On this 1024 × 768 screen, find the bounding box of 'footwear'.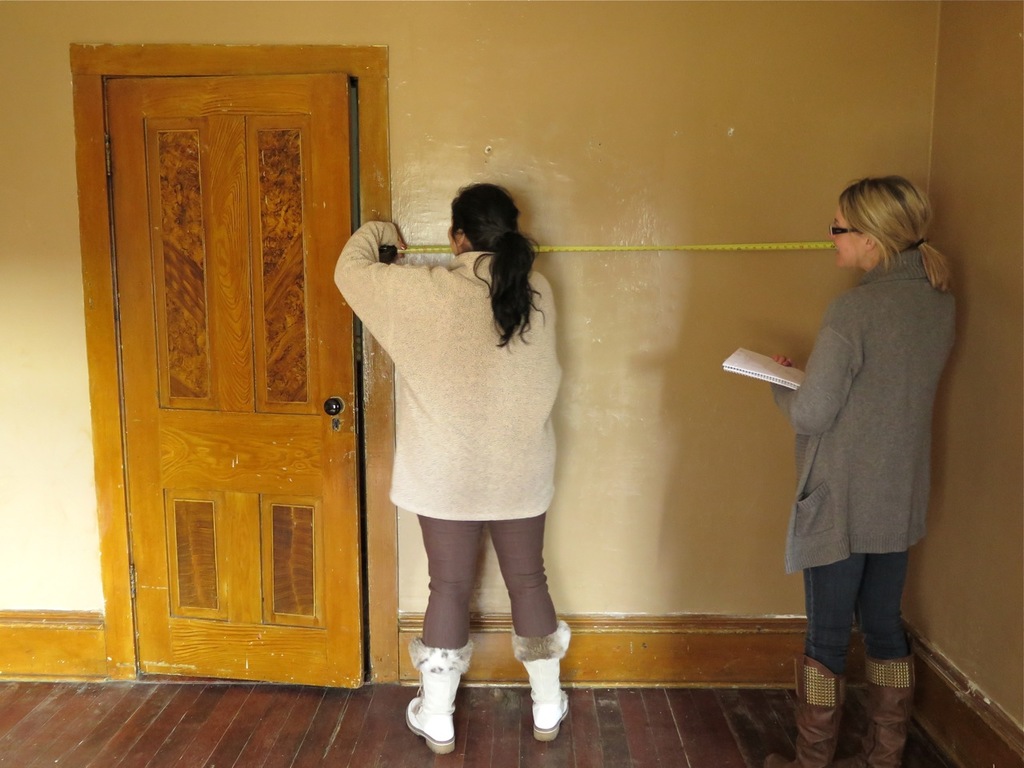
Bounding box: [407,634,479,749].
